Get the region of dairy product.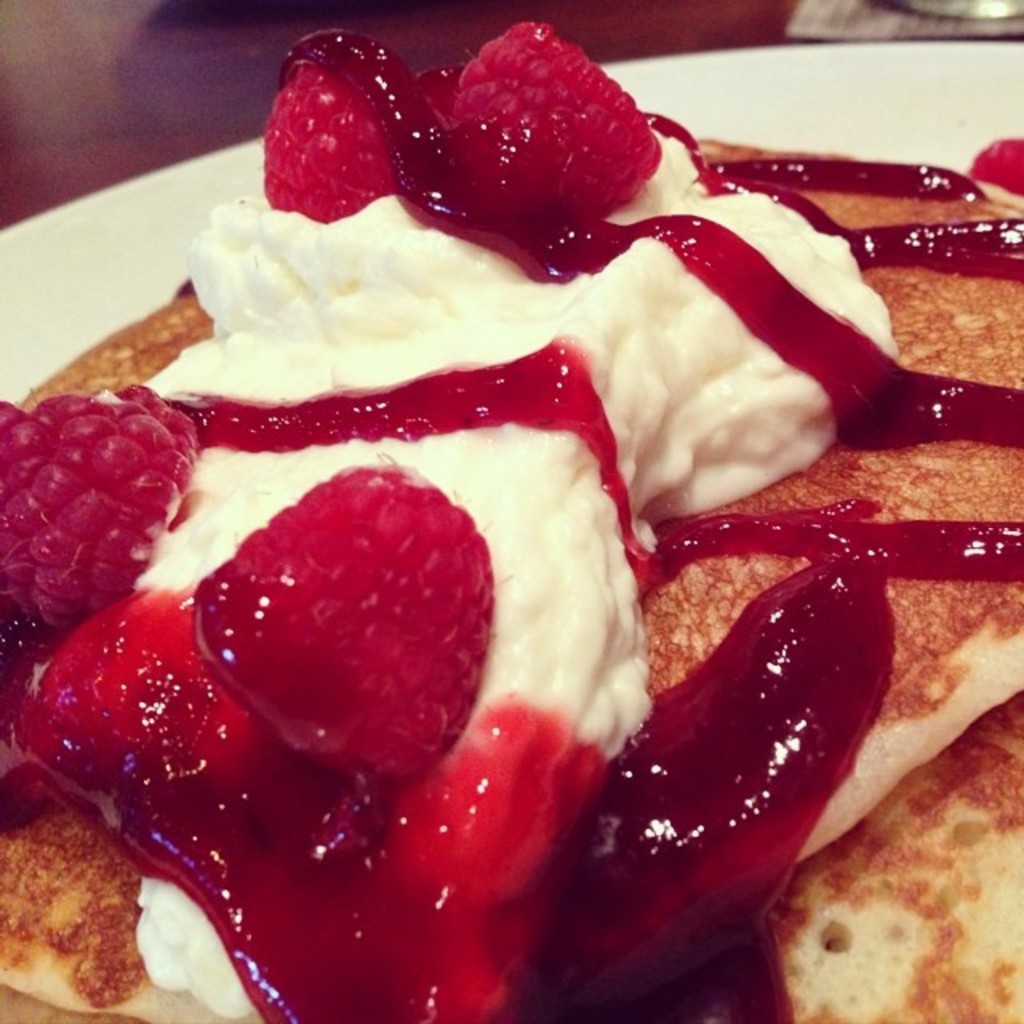
<bbox>27, 48, 971, 998</bbox>.
